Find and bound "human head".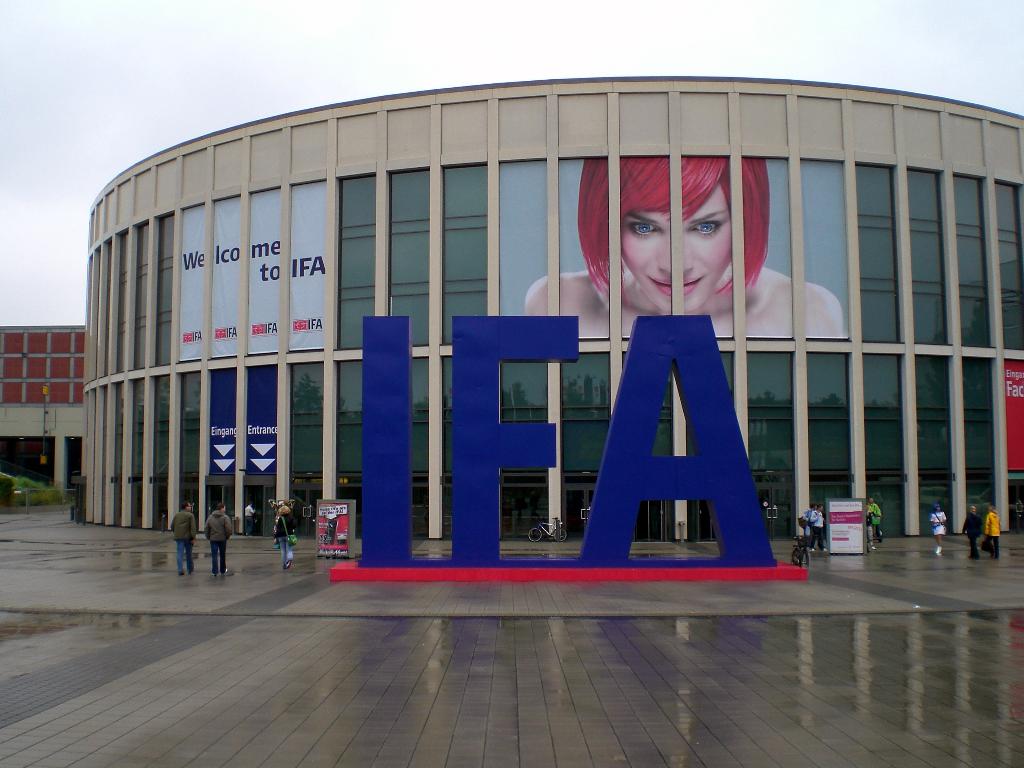
Bound: crop(932, 500, 941, 512).
